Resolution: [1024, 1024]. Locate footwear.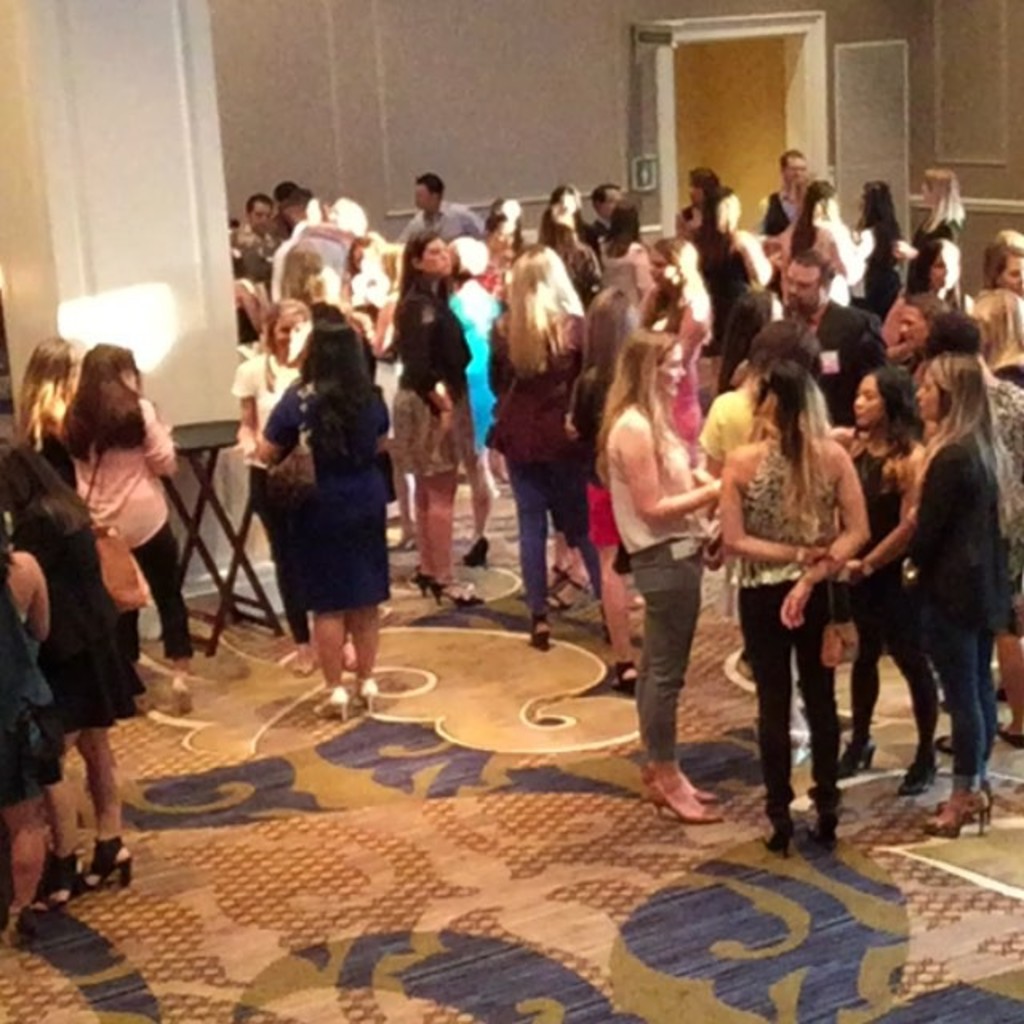
(938,739,987,752).
